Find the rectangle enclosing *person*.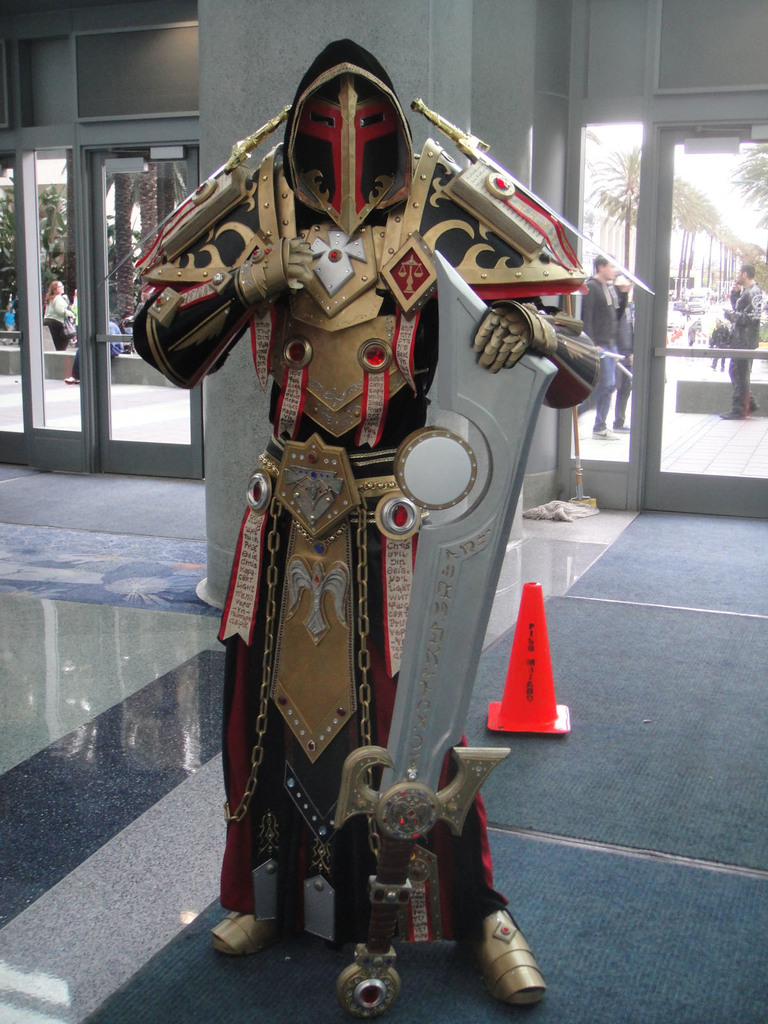
42:278:74:353.
